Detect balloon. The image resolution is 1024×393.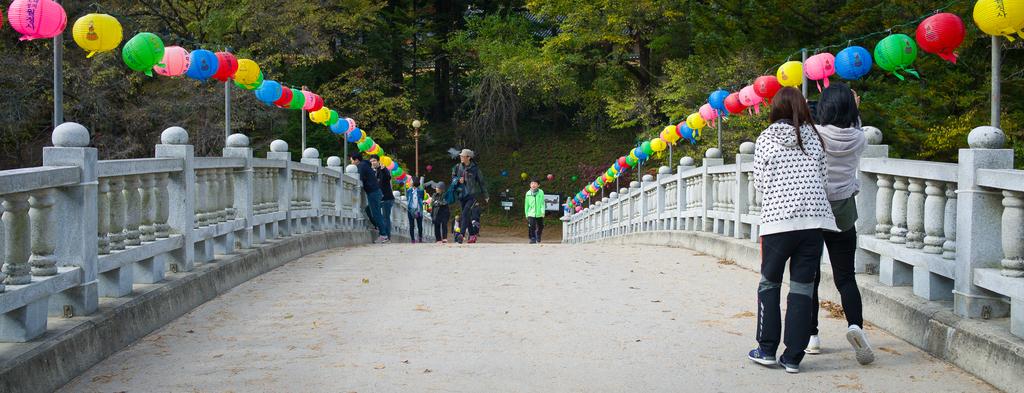
{"x1": 722, "y1": 90, "x2": 747, "y2": 115}.
